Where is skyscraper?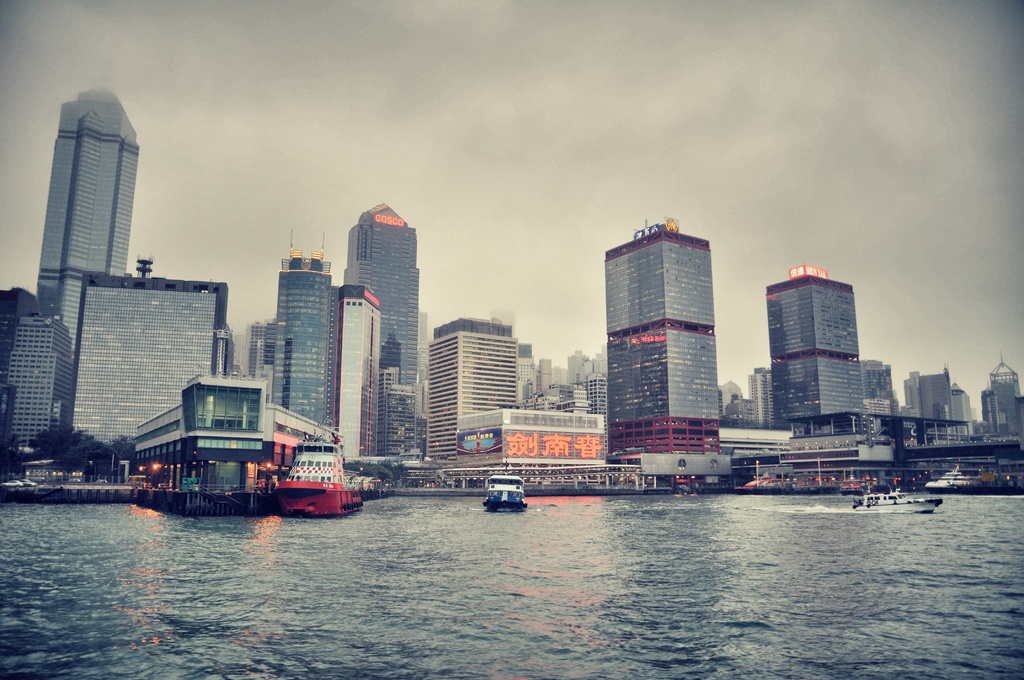
rect(261, 252, 339, 442).
